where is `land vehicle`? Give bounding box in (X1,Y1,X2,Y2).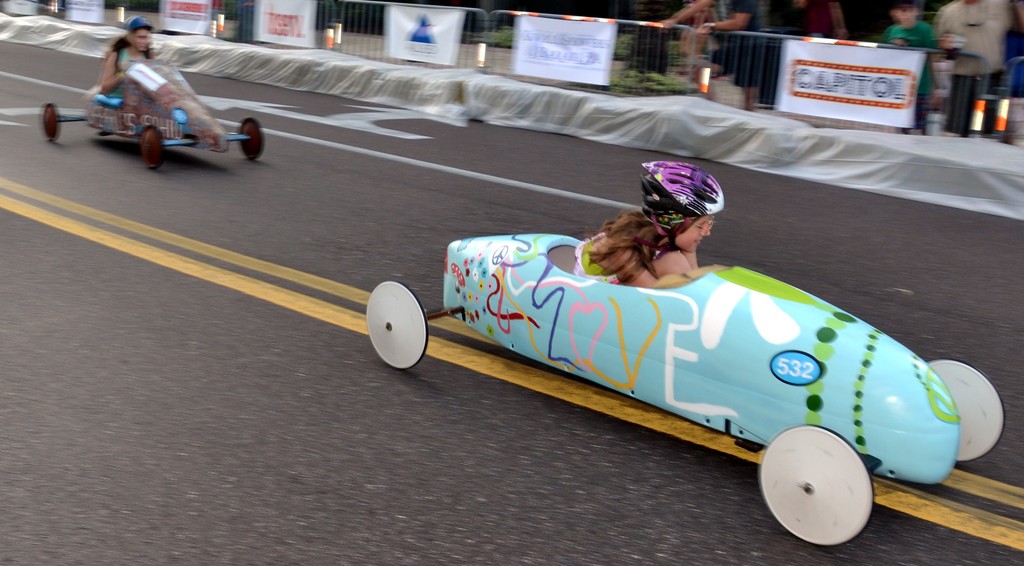
(364,227,1010,545).
